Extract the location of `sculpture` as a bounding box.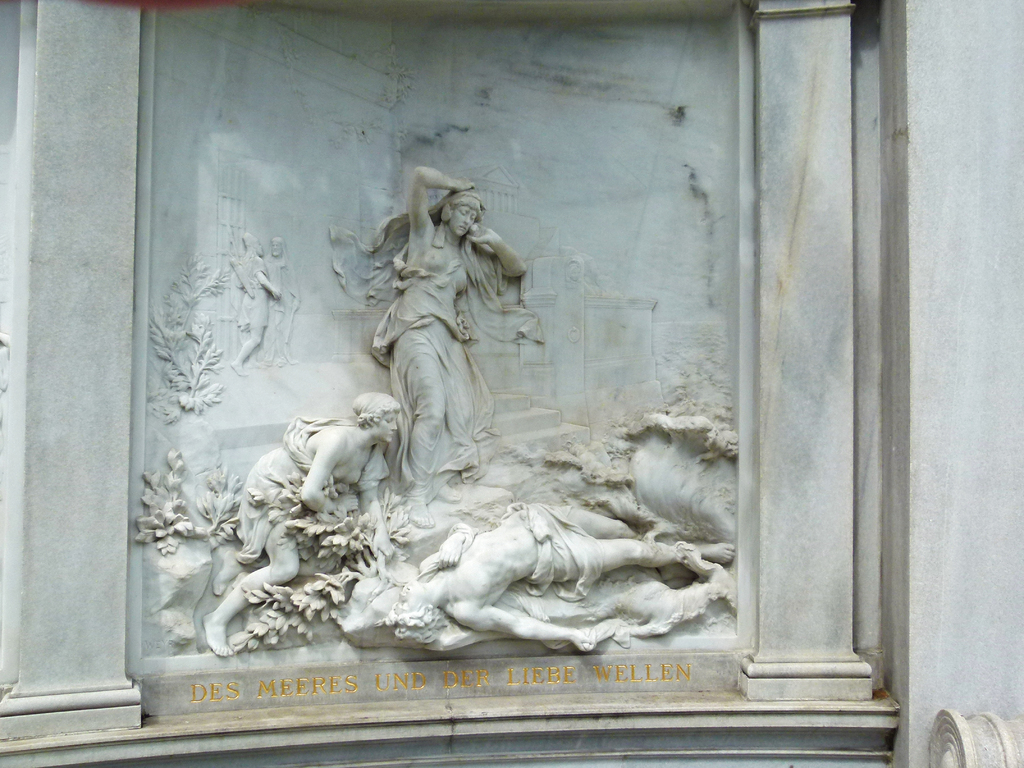
<box>360,467,749,669</box>.
